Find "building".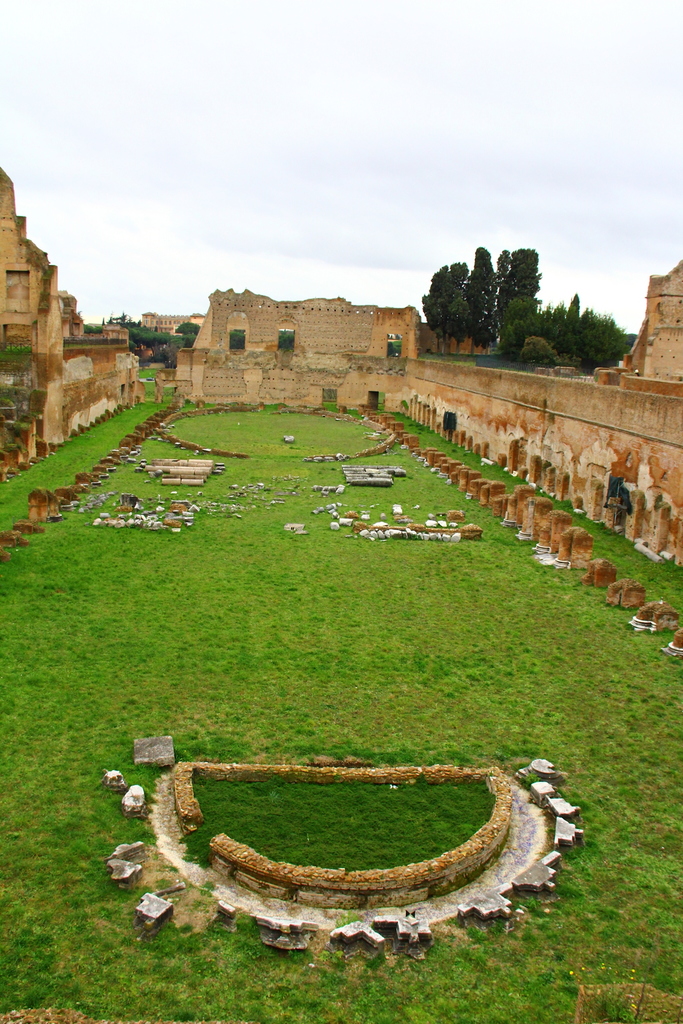
pyautogui.locateOnScreen(136, 312, 189, 338).
